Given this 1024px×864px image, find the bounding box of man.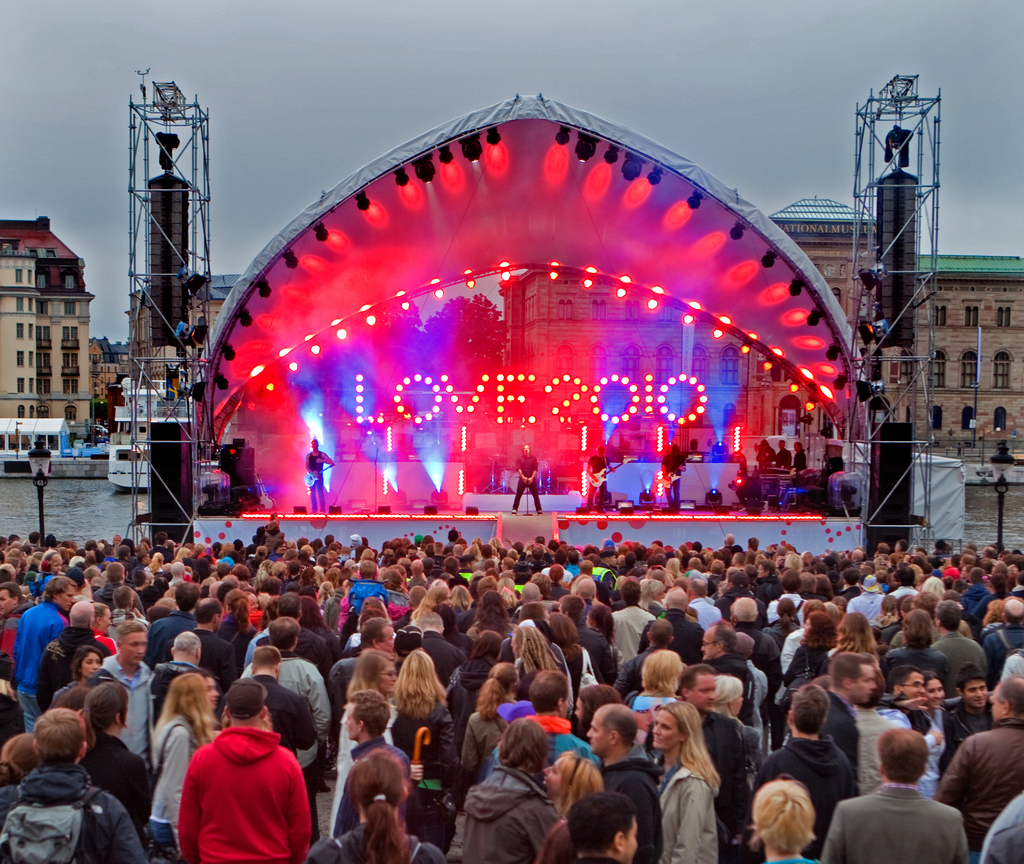
<box>83,619,154,761</box>.
